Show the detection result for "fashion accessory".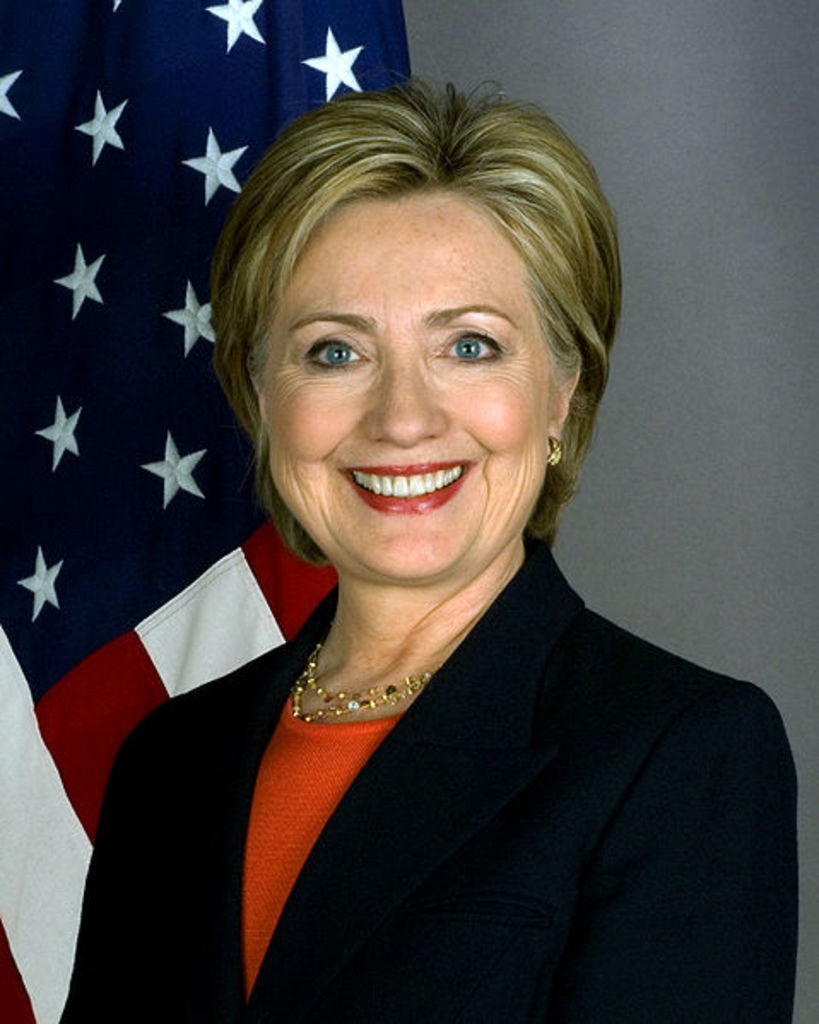
(x1=544, y1=434, x2=569, y2=474).
